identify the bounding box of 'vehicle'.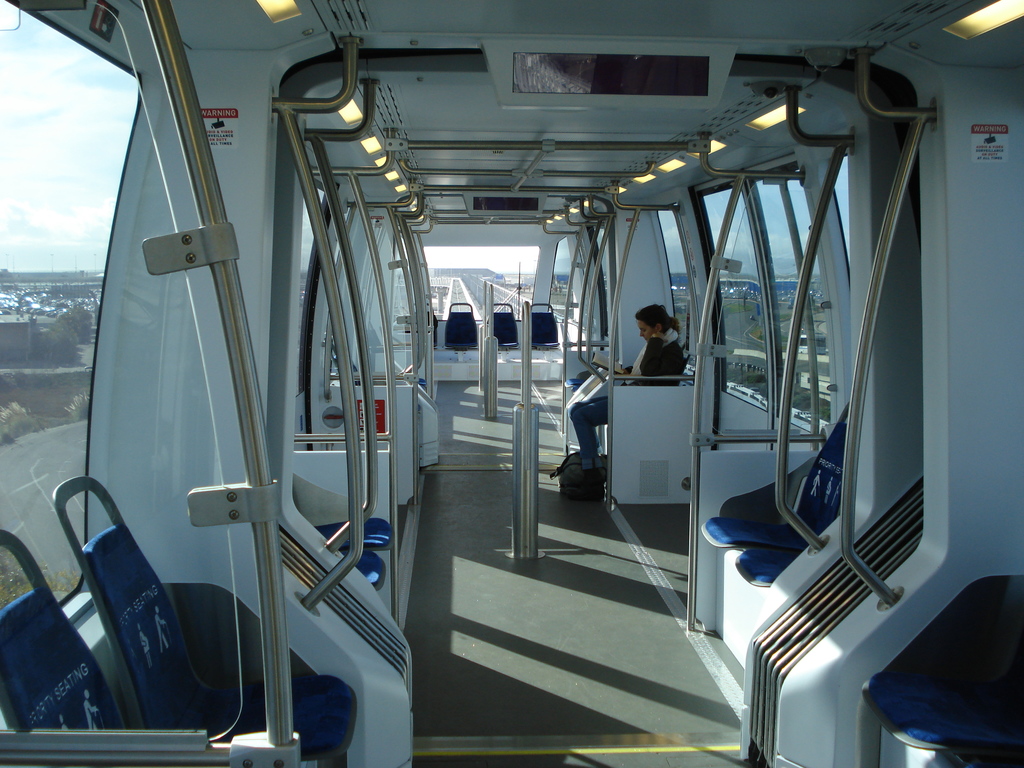
BBox(0, 0, 1023, 767).
